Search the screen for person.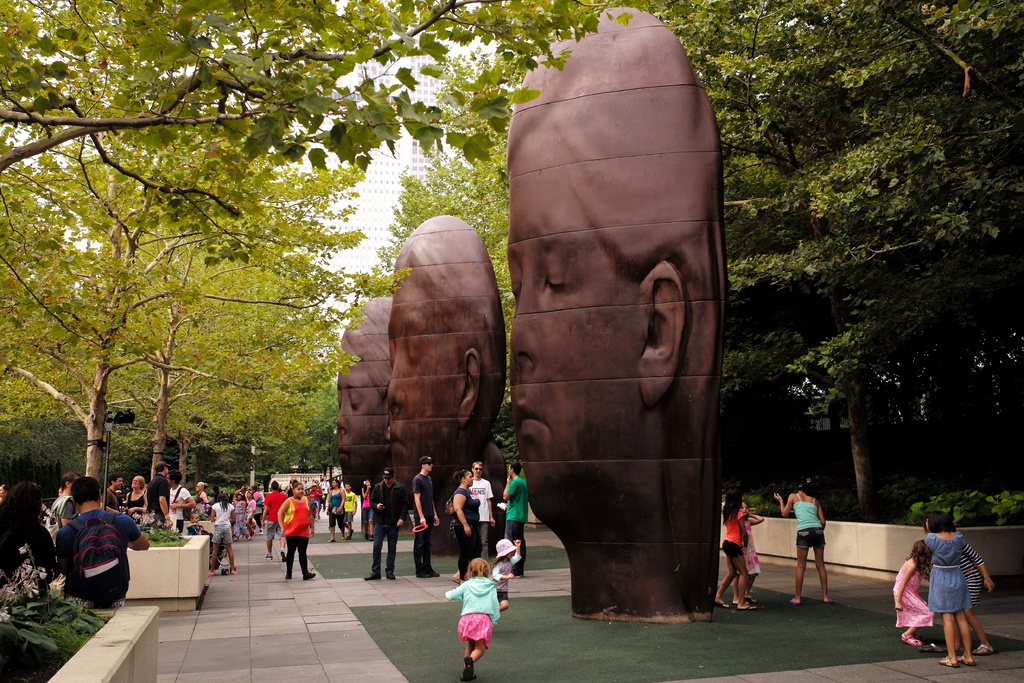
Found at <region>371, 470, 411, 582</region>.
